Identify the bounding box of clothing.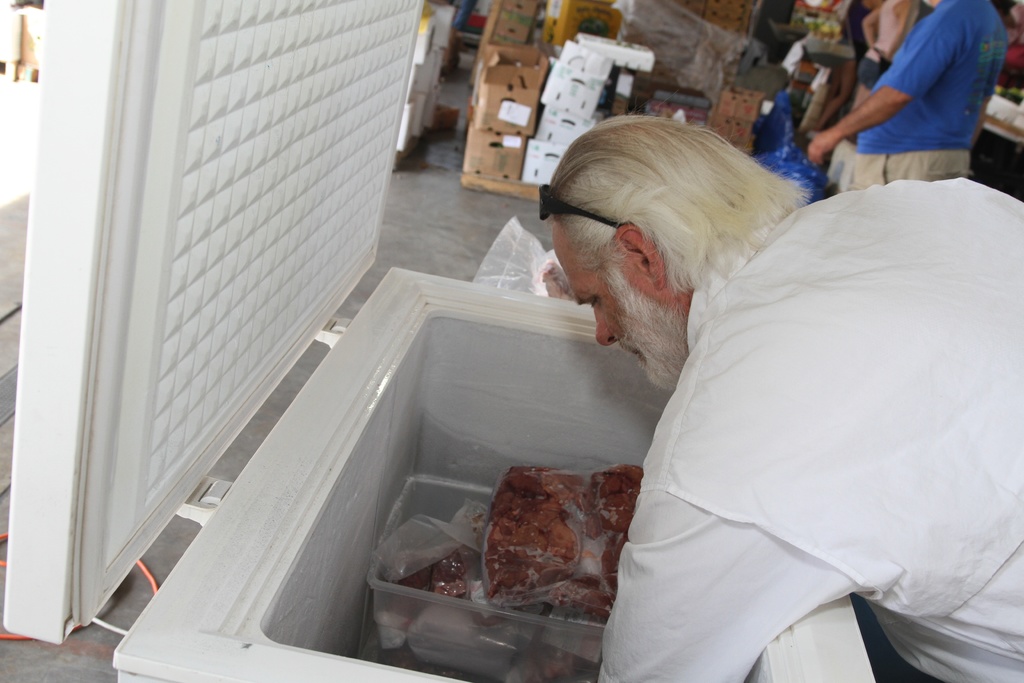
bbox=(595, 173, 1023, 682).
